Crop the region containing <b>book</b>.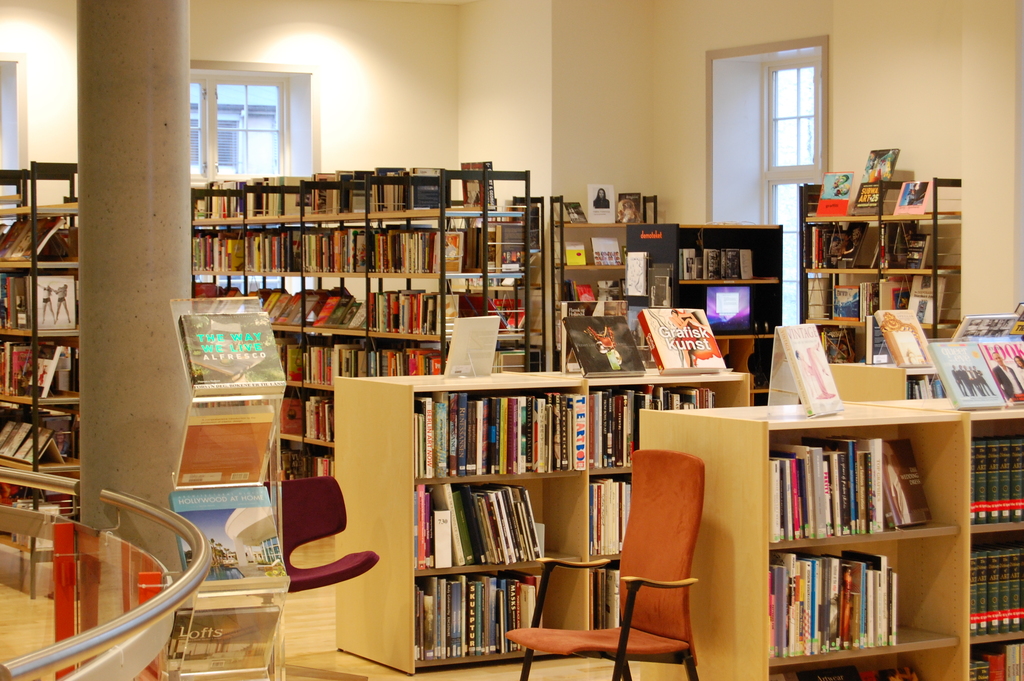
Crop region: [x1=976, y1=329, x2=1023, y2=407].
